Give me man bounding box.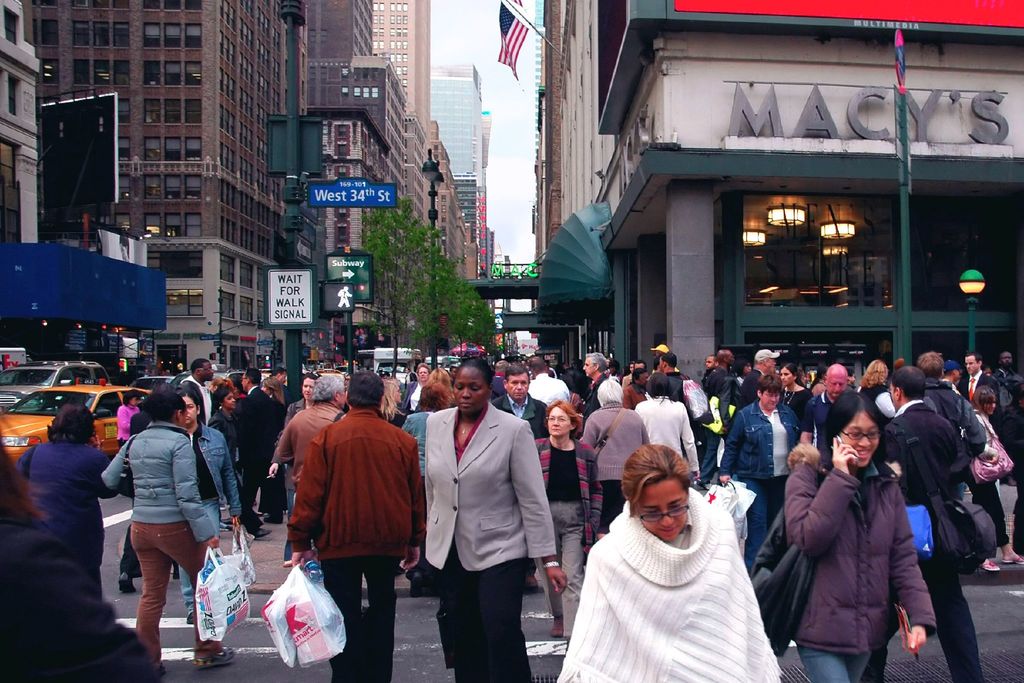
[989,343,1023,384].
